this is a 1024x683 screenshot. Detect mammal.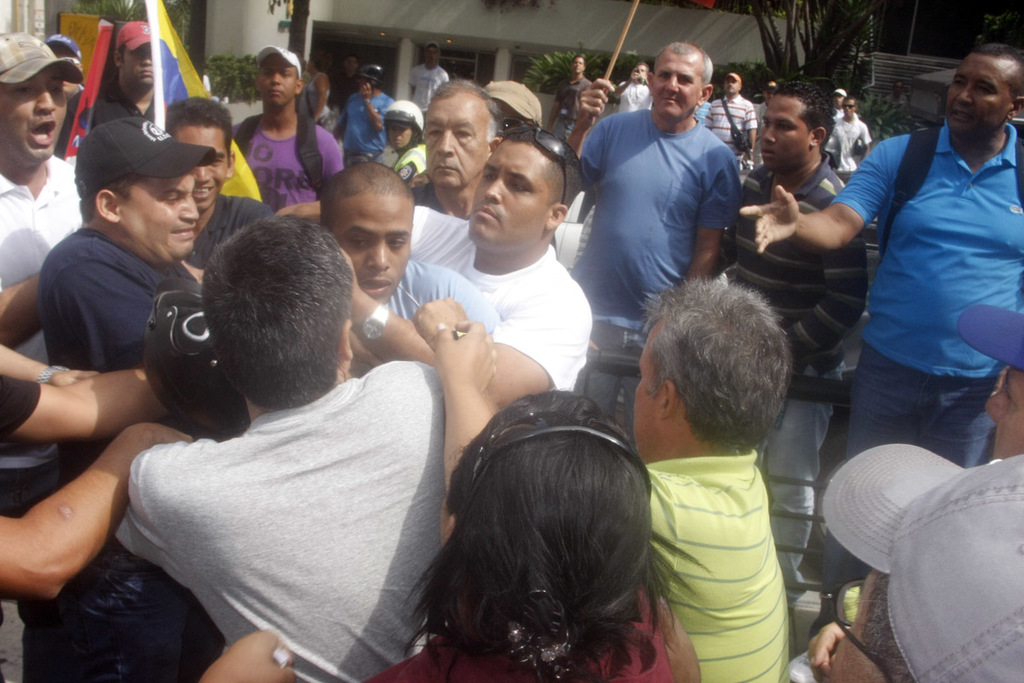
Rect(117, 214, 493, 680).
